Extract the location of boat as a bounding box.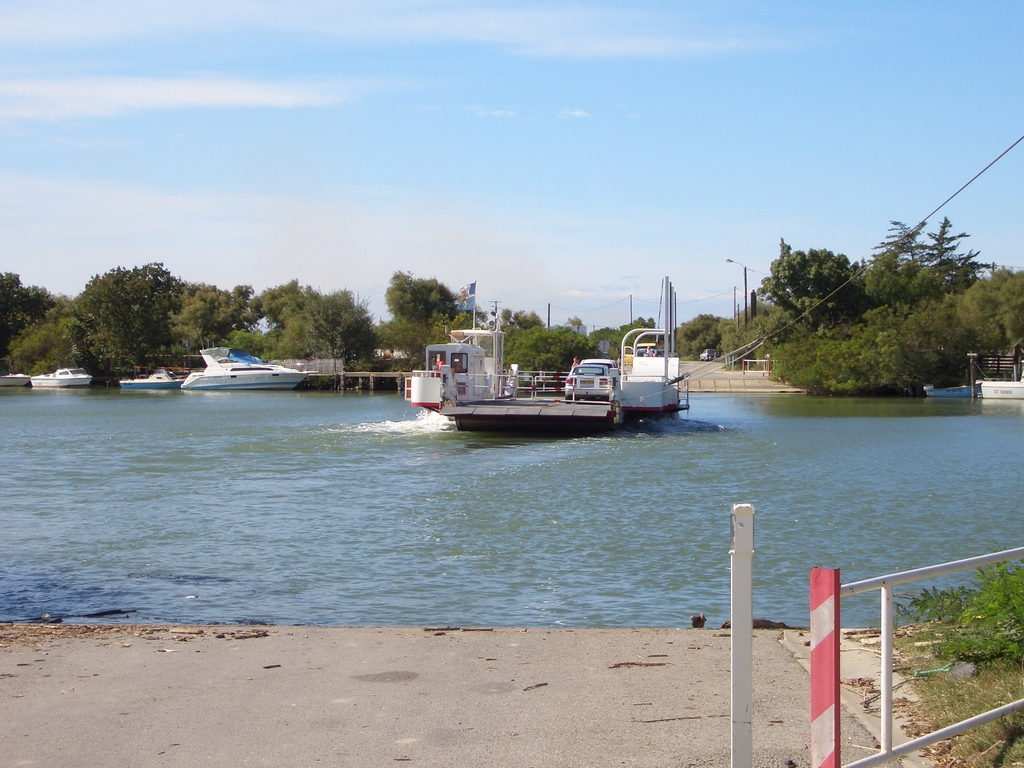
crop(424, 323, 675, 431).
